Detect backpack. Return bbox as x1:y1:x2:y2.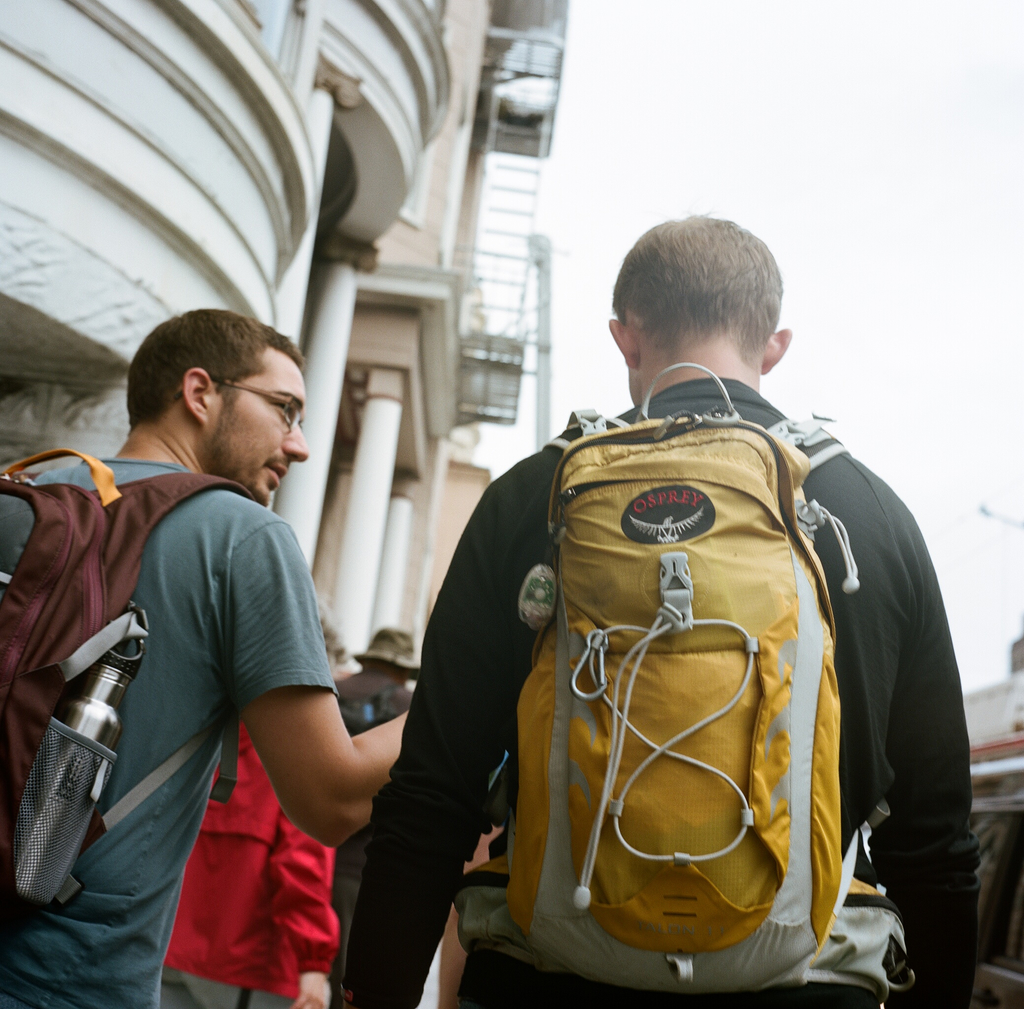
0:453:268:948.
